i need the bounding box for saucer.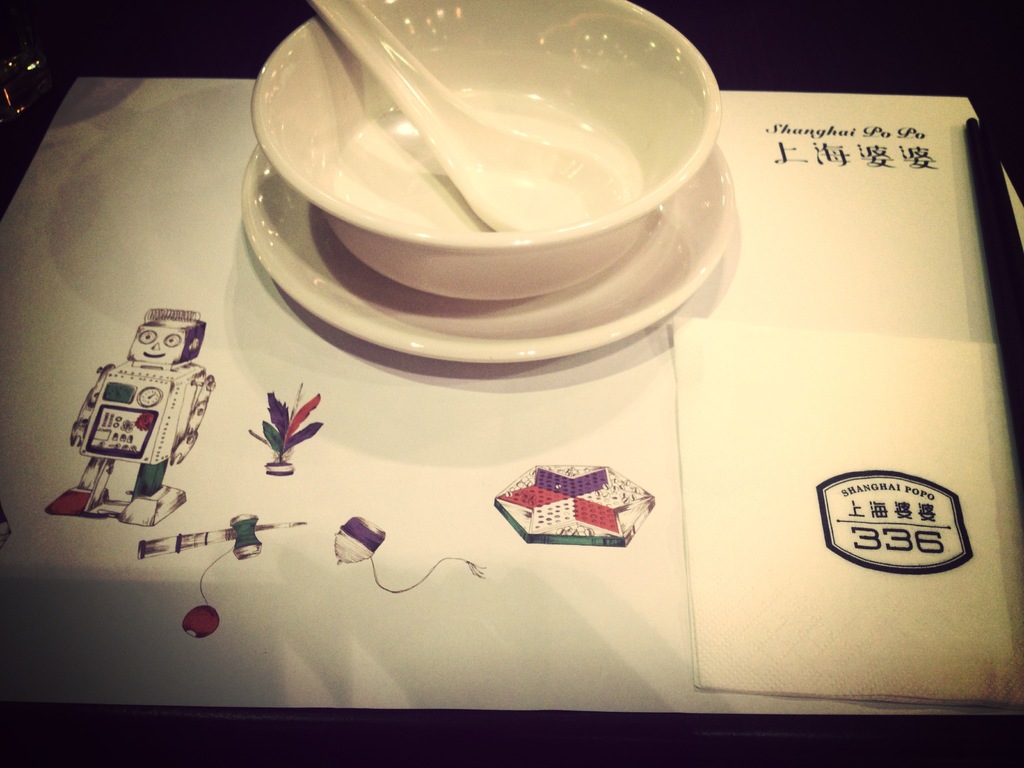
Here it is: bbox=(239, 140, 738, 367).
